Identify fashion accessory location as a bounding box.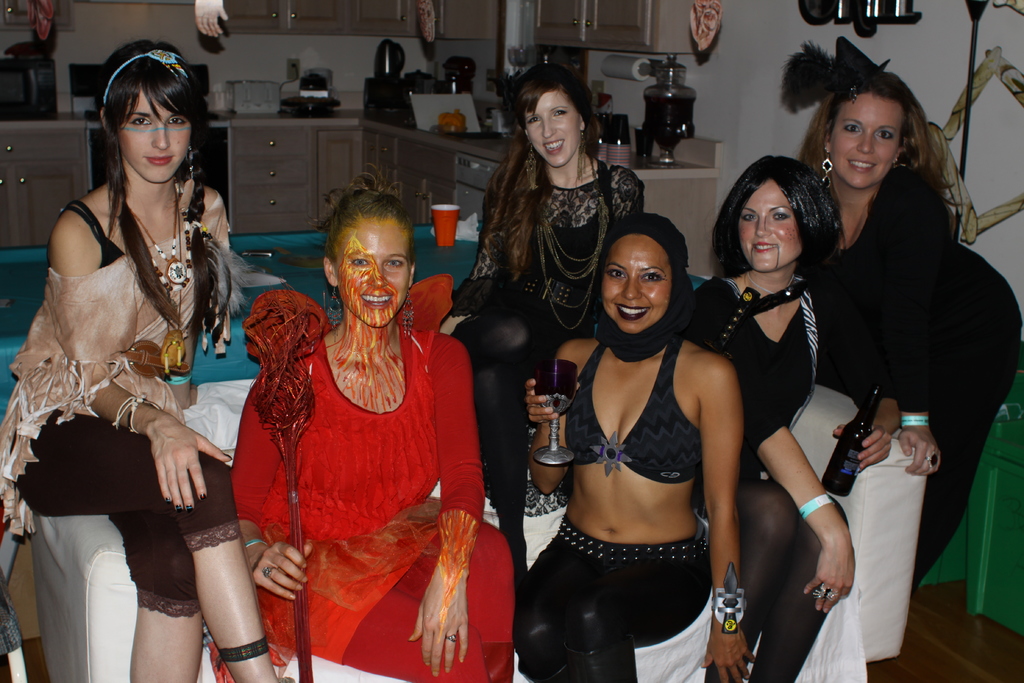
(left=165, top=500, right=170, bottom=504).
